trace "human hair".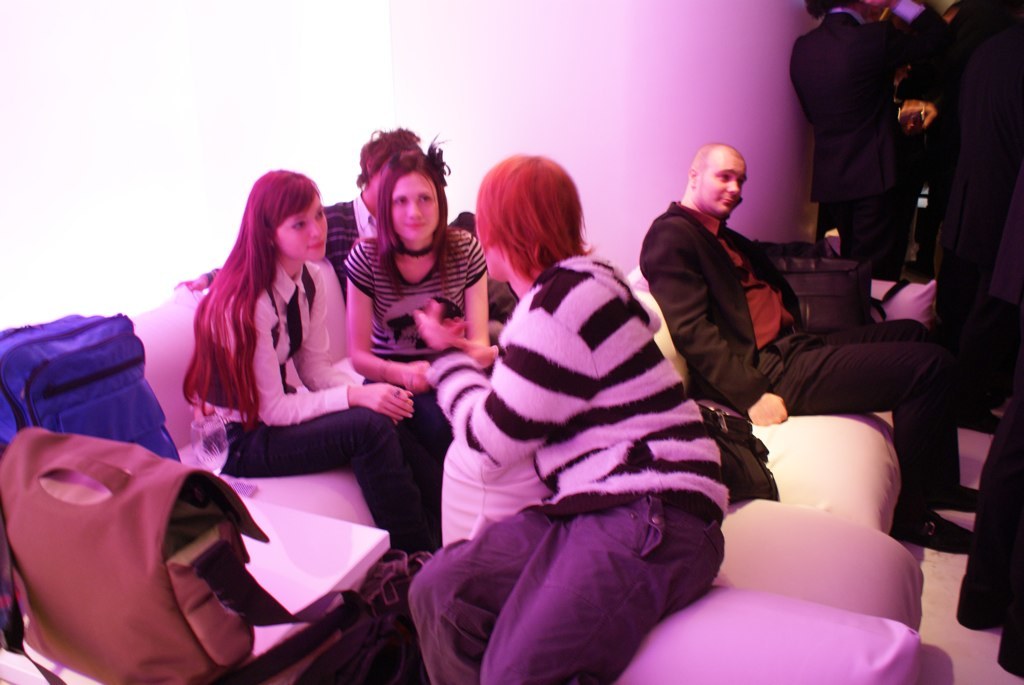
Traced to crop(180, 171, 316, 422).
